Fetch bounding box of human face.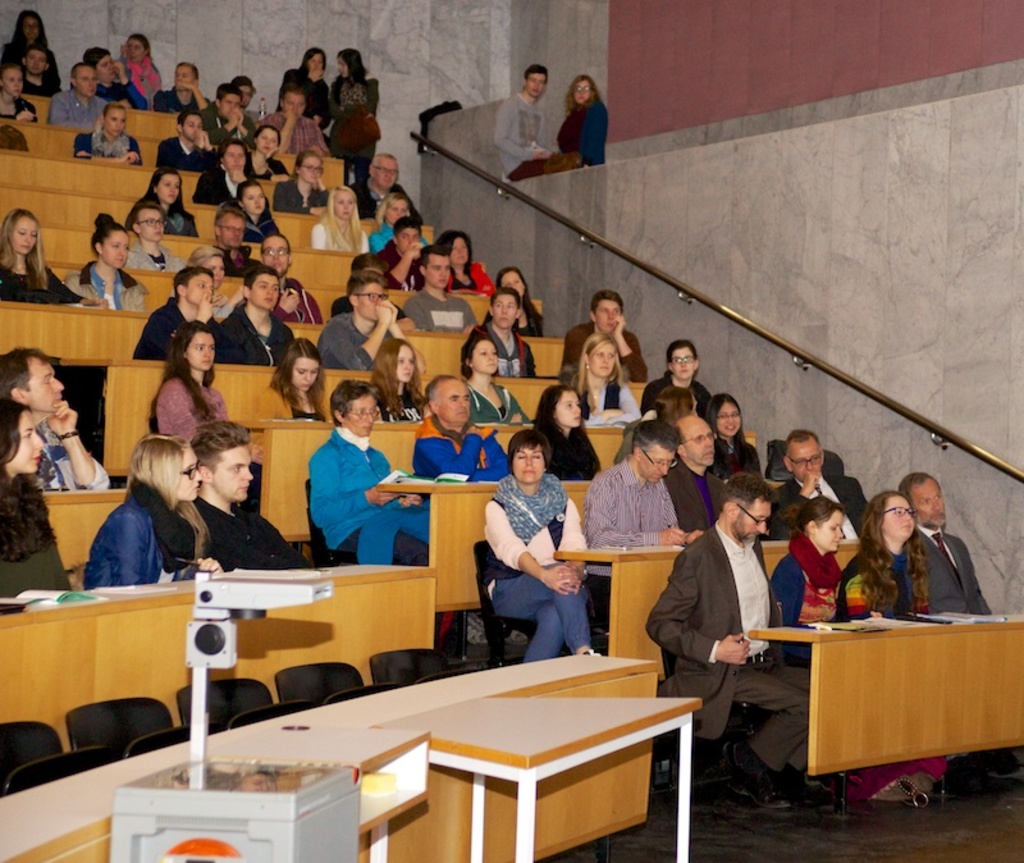
Bbox: <region>499, 265, 525, 291</region>.
